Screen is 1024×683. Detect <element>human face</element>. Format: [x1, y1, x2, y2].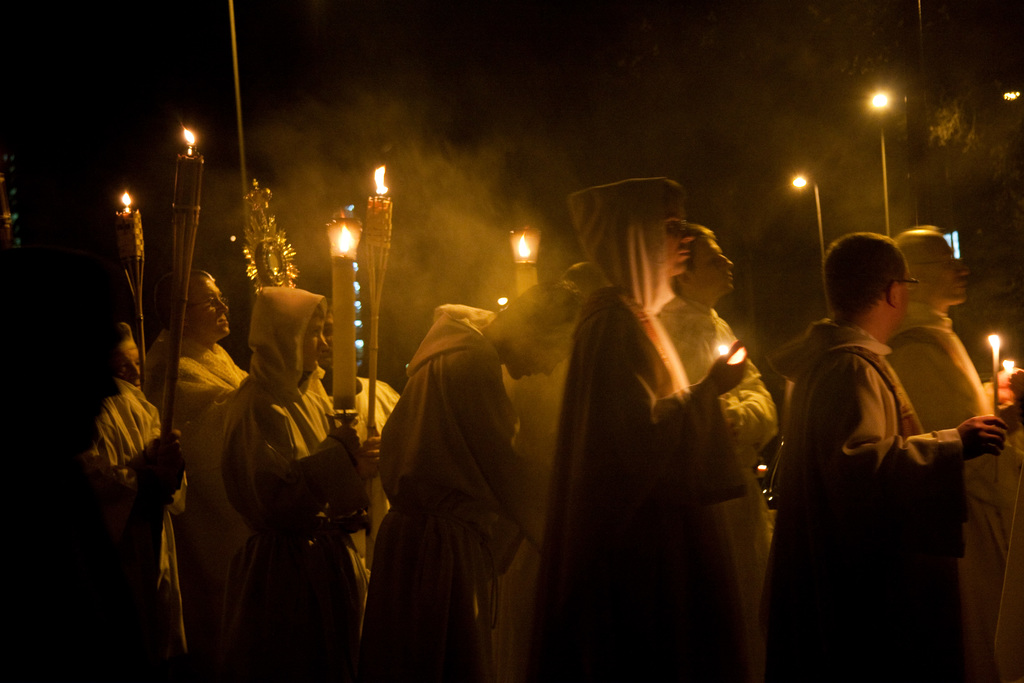
[661, 193, 696, 274].
